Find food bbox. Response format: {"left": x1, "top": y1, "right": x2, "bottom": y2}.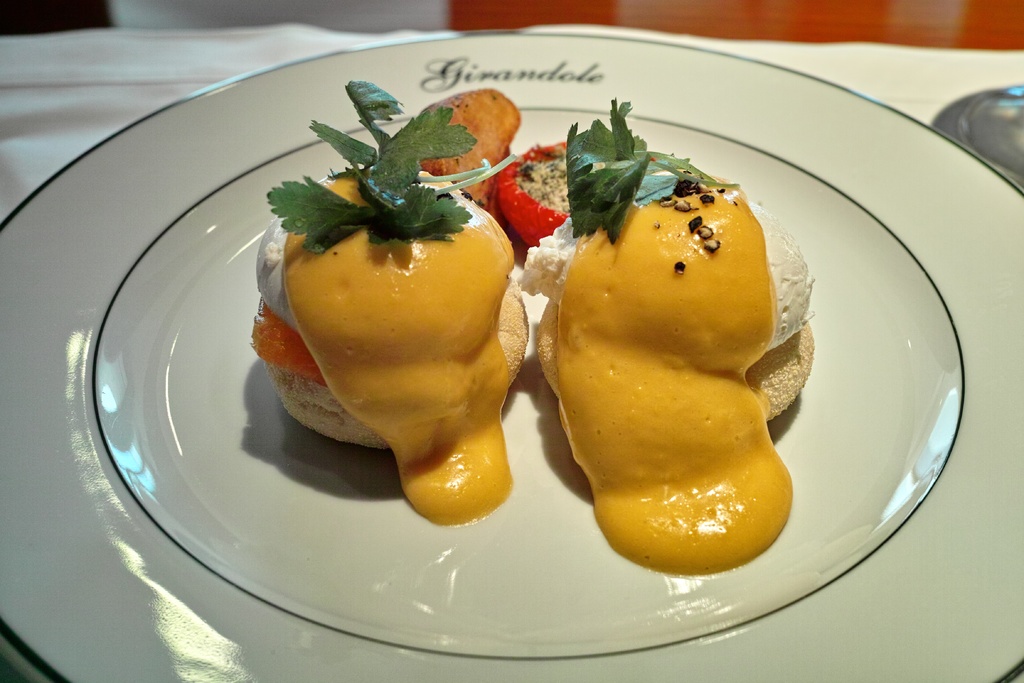
{"left": 248, "top": 78, "right": 526, "bottom": 526}.
